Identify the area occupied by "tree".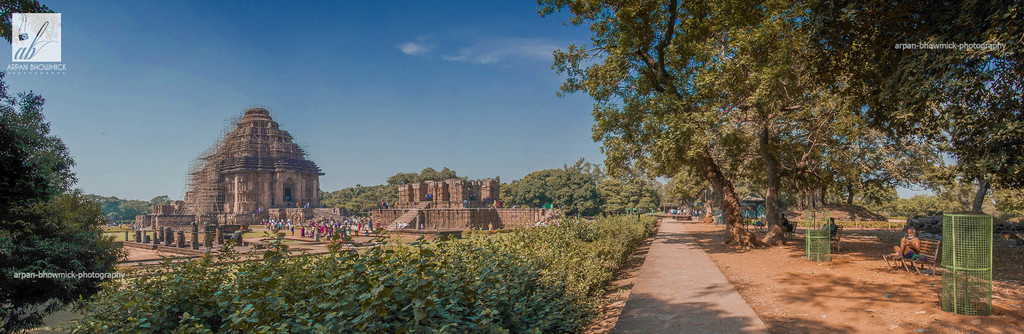
Area: {"x1": 502, "y1": 153, "x2": 562, "y2": 208}.
